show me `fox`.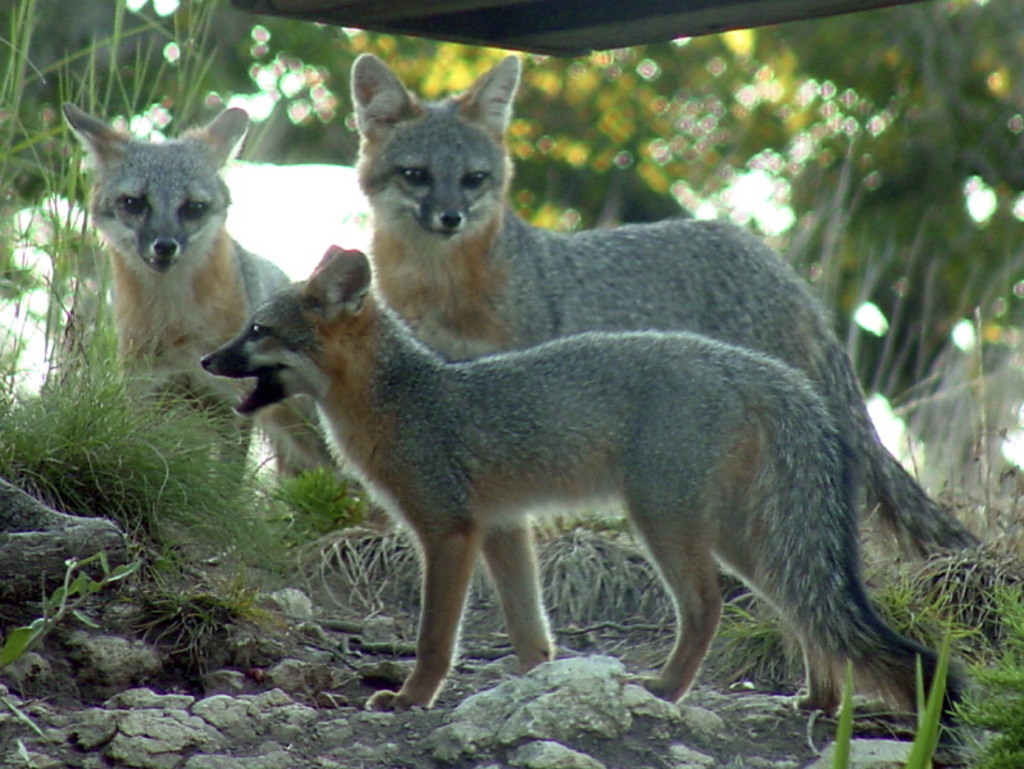
`fox` is here: rect(59, 100, 337, 504).
